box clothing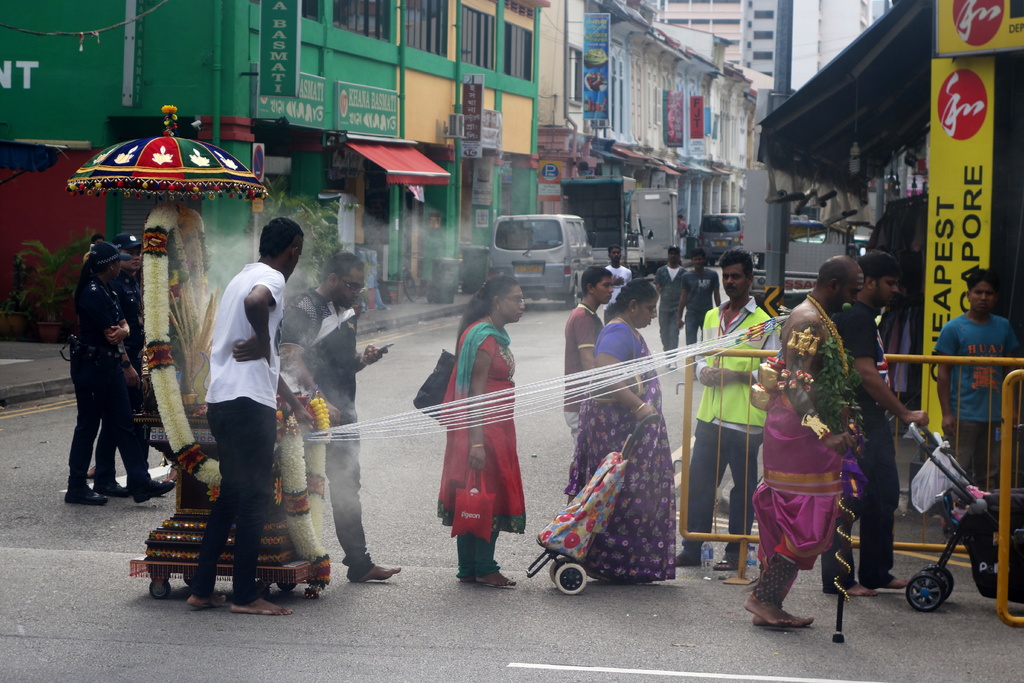
[677,268,719,363]
